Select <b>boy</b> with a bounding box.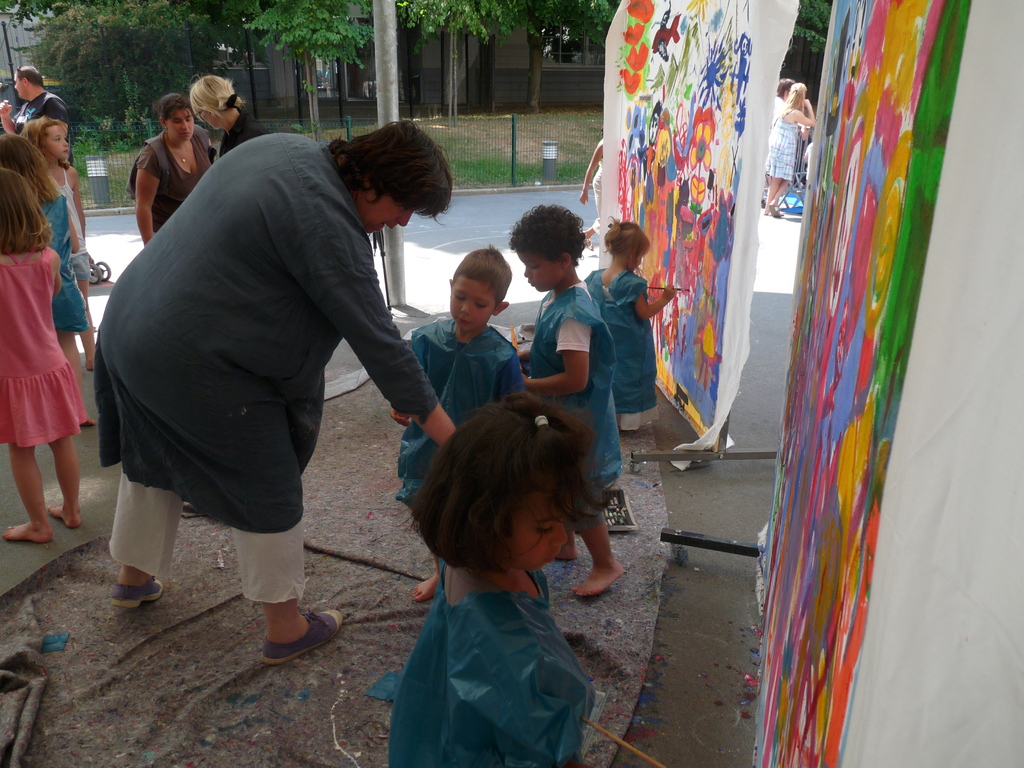
<box>387,244,533,602</box>.
